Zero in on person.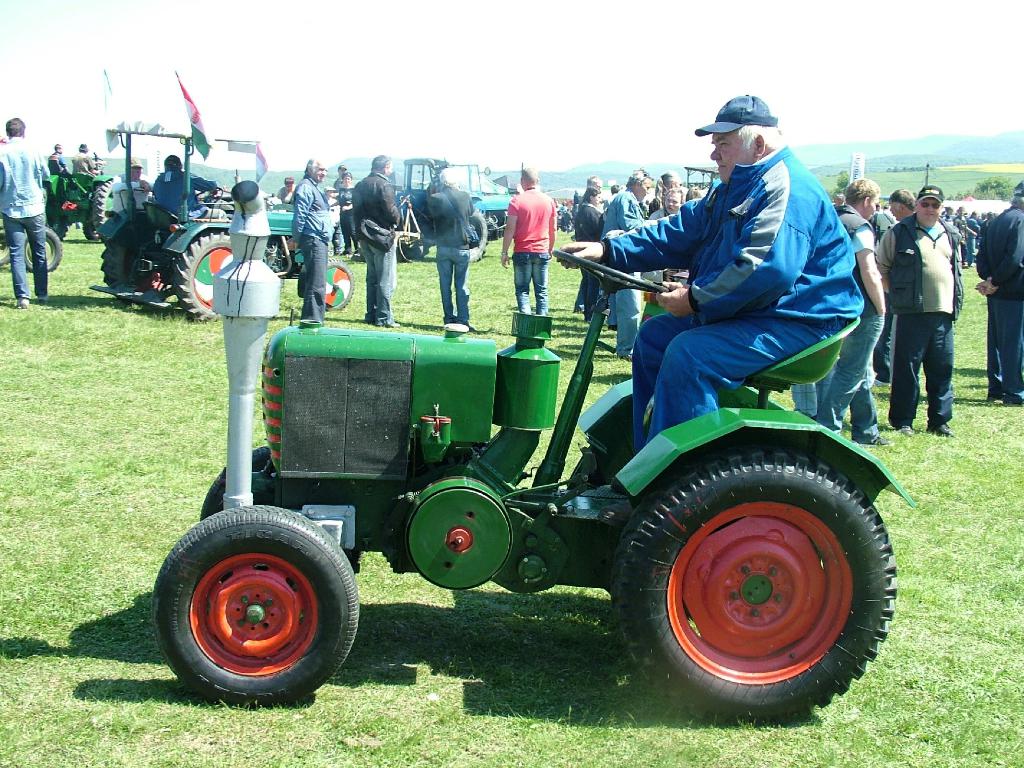
Zeroed in: <box>654,168,678,201</box>.
